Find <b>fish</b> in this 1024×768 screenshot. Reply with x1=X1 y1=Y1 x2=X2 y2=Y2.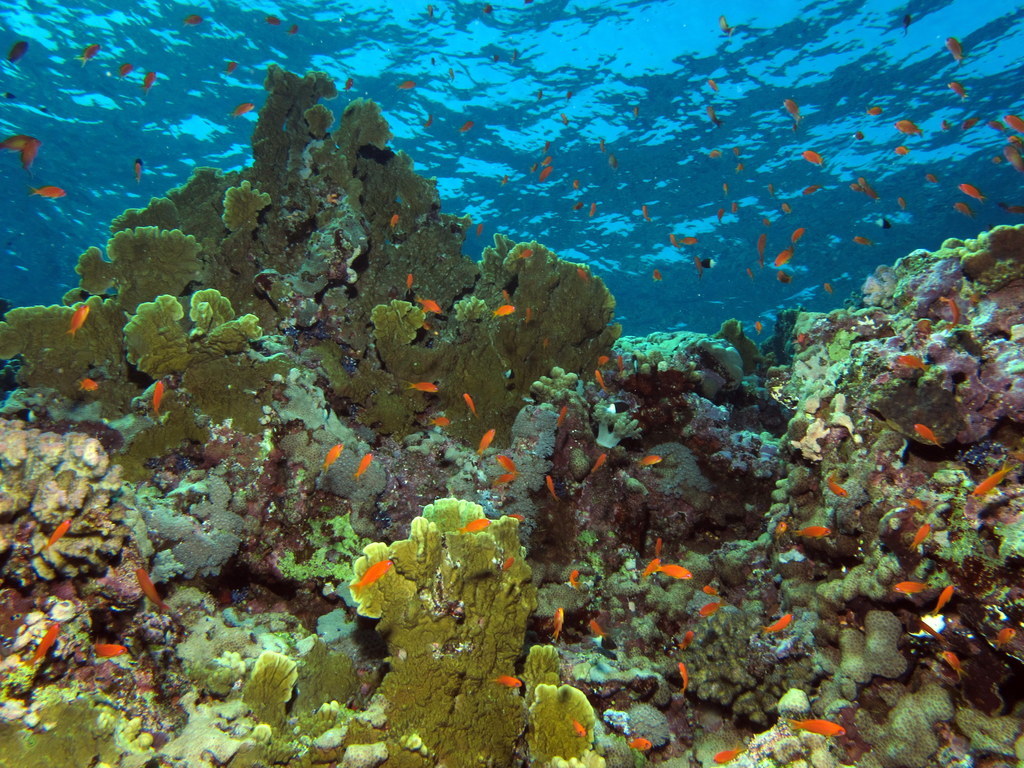
x1=493 y1=303 x2=517 y2=317.
